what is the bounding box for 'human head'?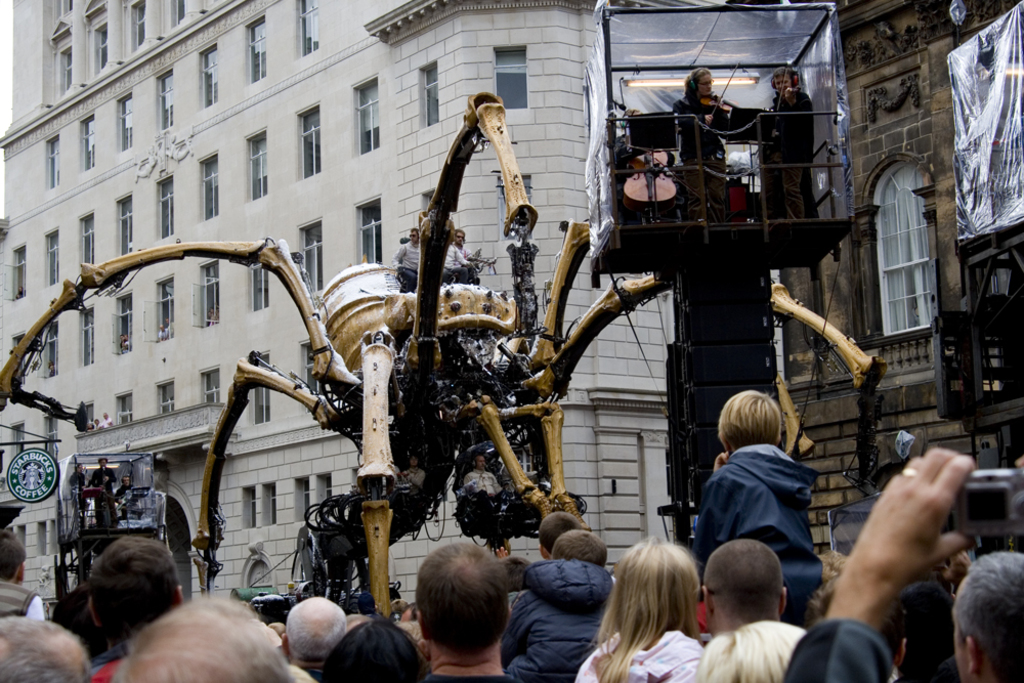
pyautogui.locateOnScreen(713, 389, 788, 458).
